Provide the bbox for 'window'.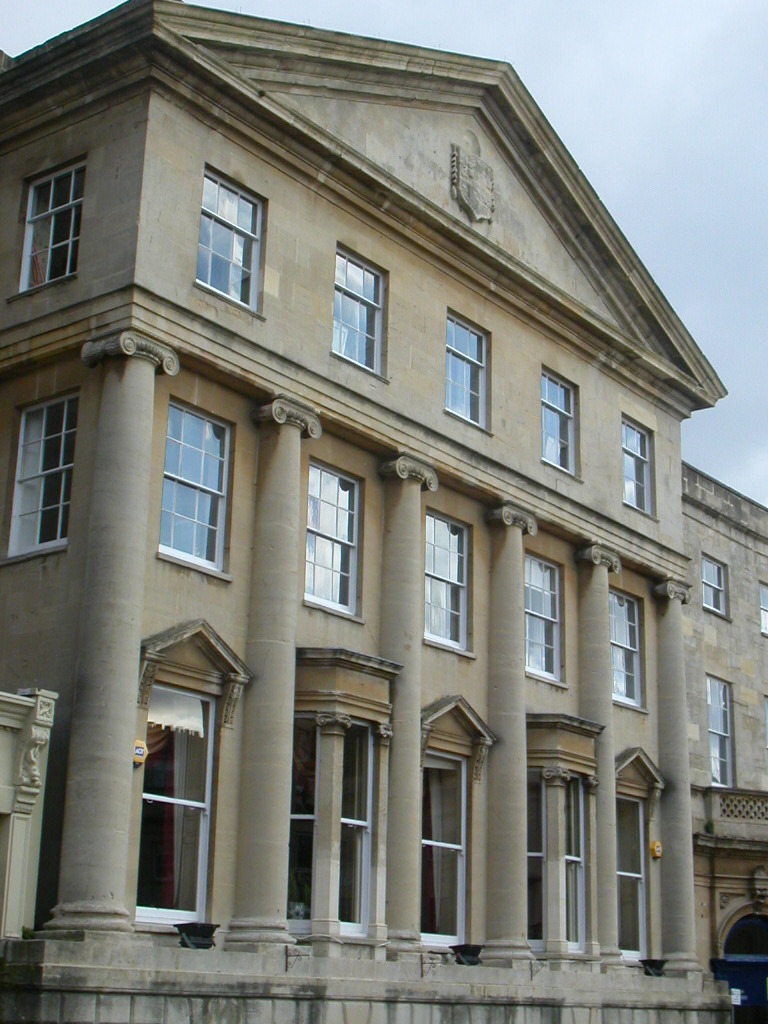
left=303, top=456, right=366, bottom=619.
